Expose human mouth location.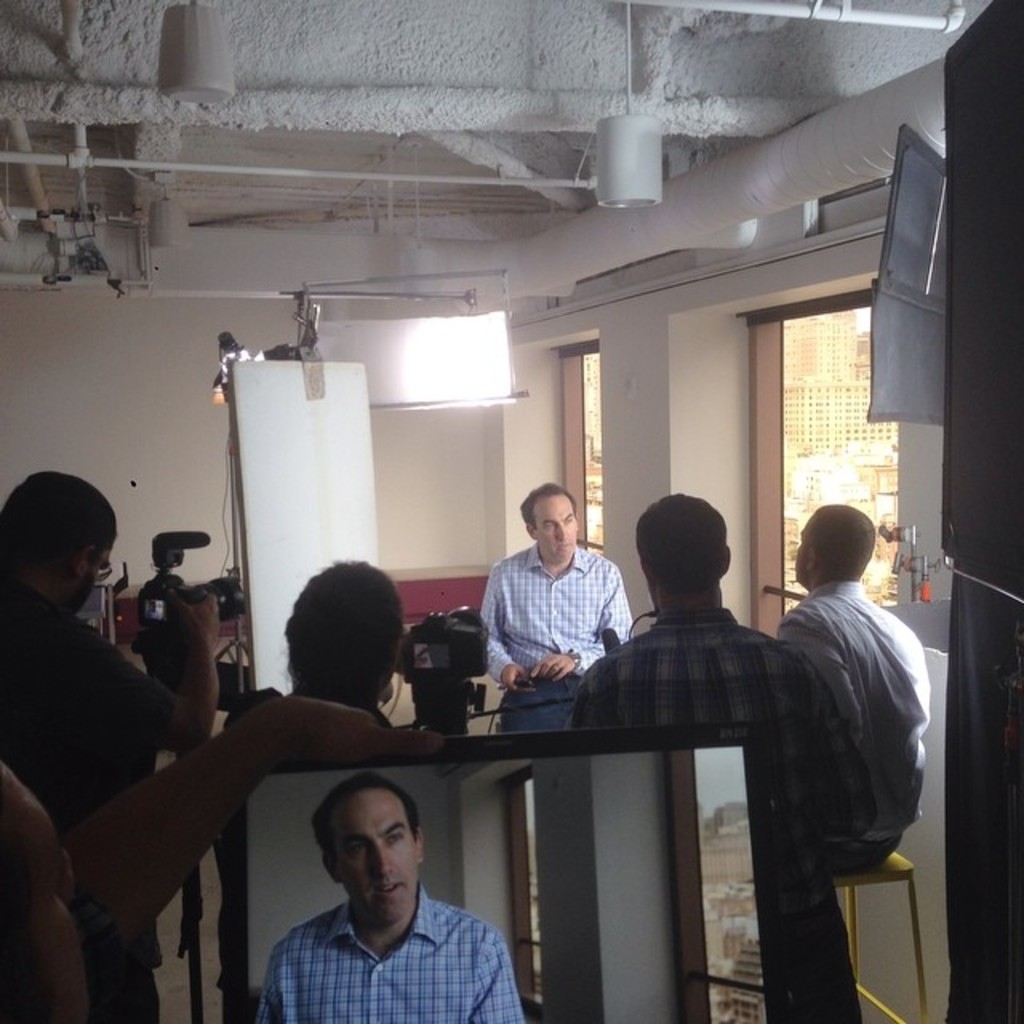
Exposed at bbox=(371, 883, 406, 901).
